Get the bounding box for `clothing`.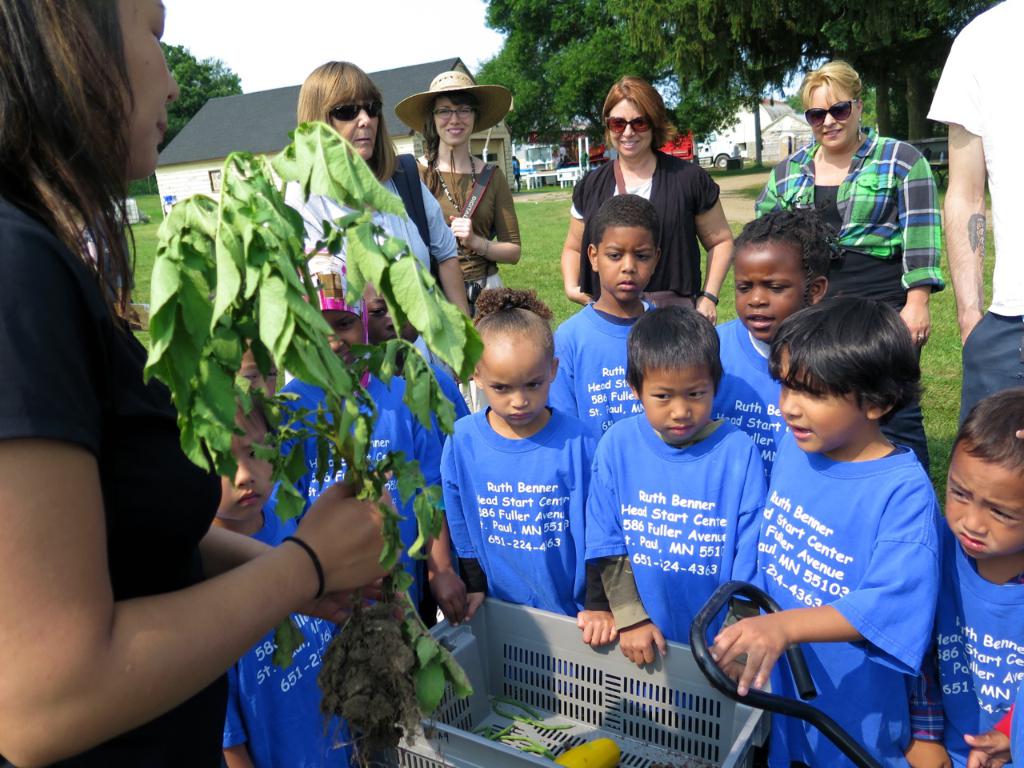
rect(570, 154, 728, 298).
